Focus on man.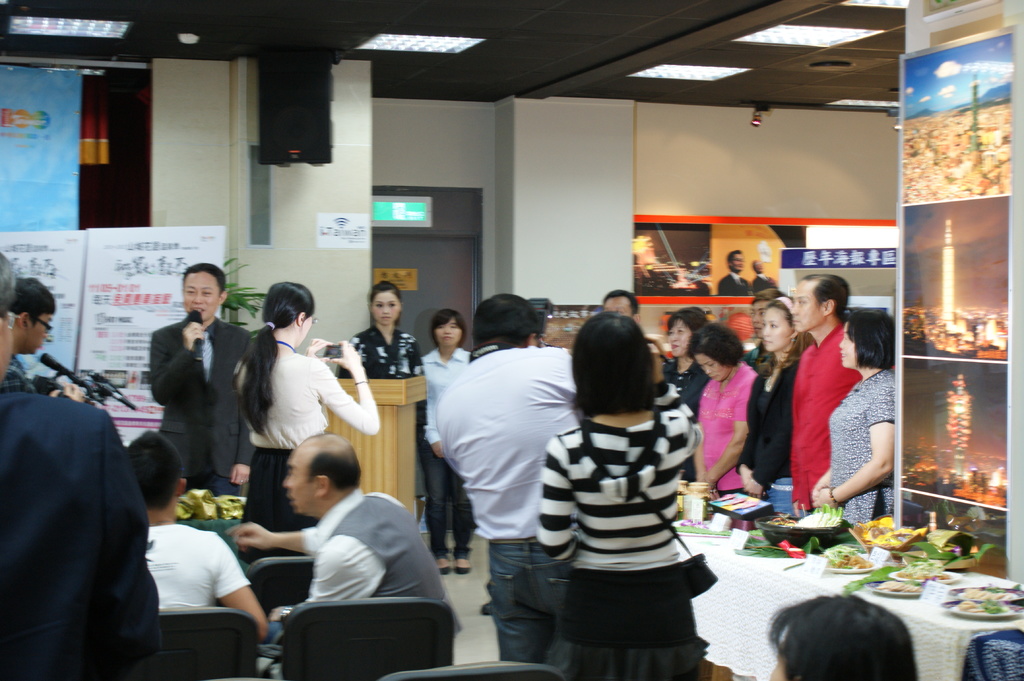
Focused at 748, 260, 776, 291.
